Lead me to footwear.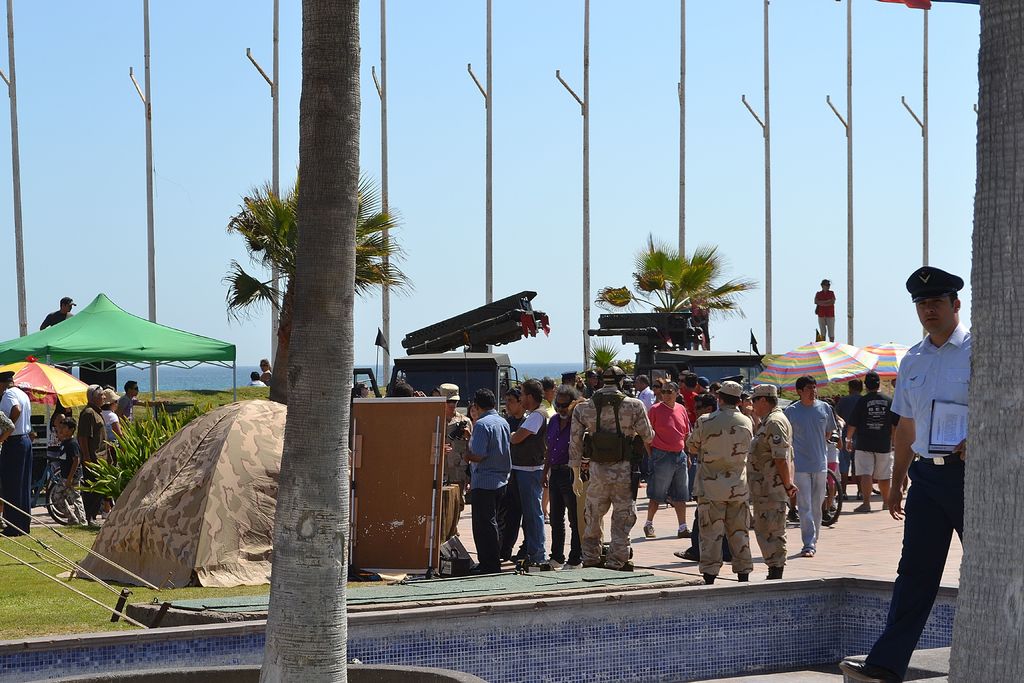
Lead to <box>102,510,112,521</box>.
